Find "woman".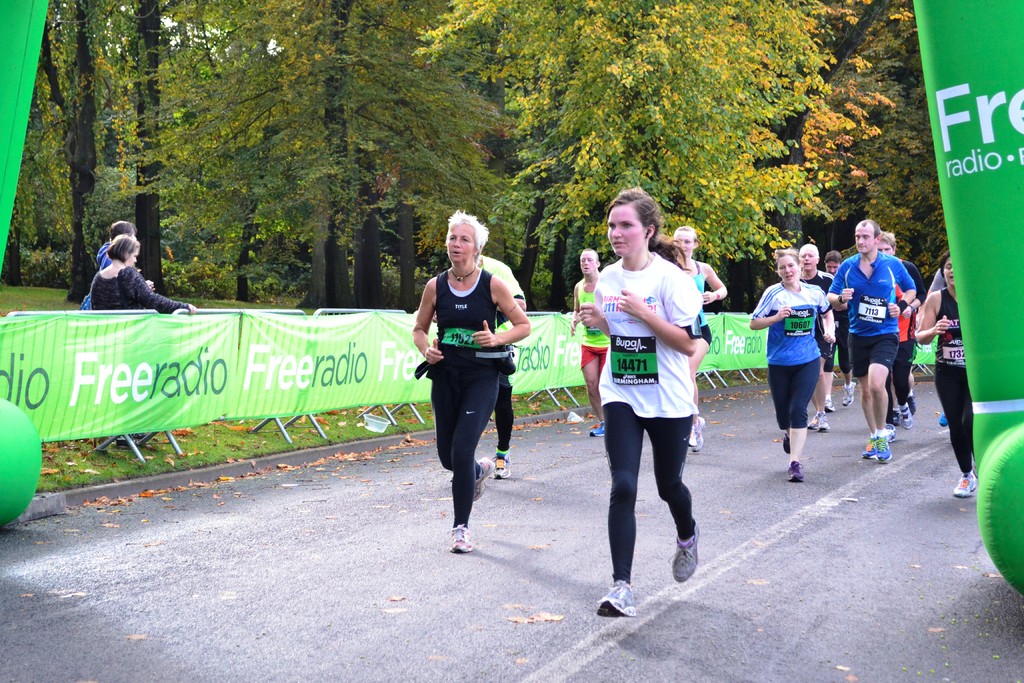
911 254 979 496.
